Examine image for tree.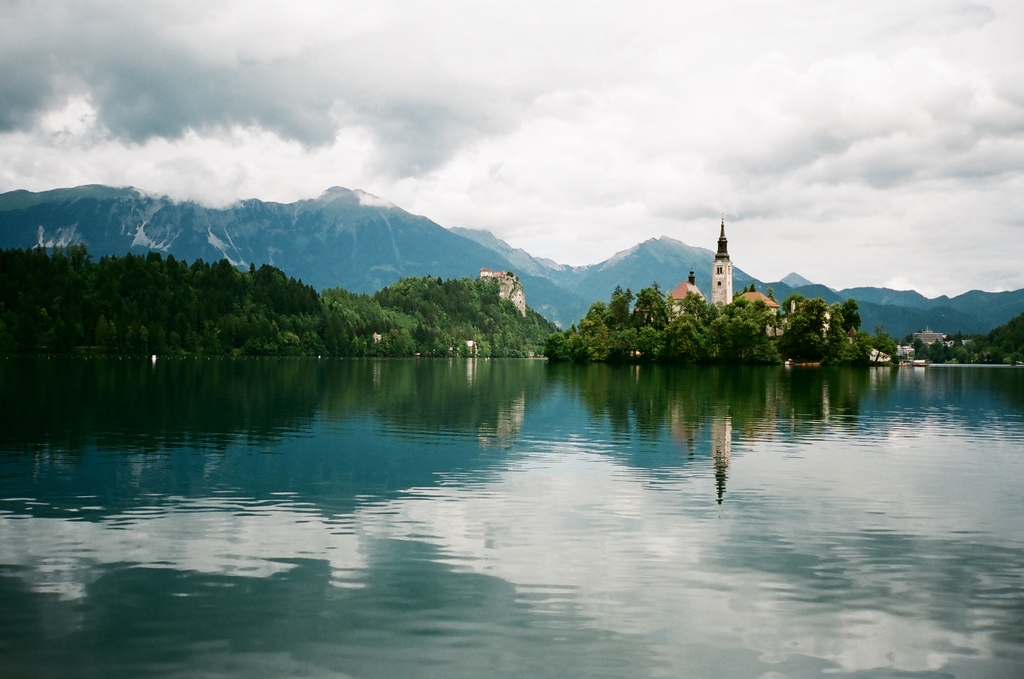
Examination result: 971,311,1023,364.
